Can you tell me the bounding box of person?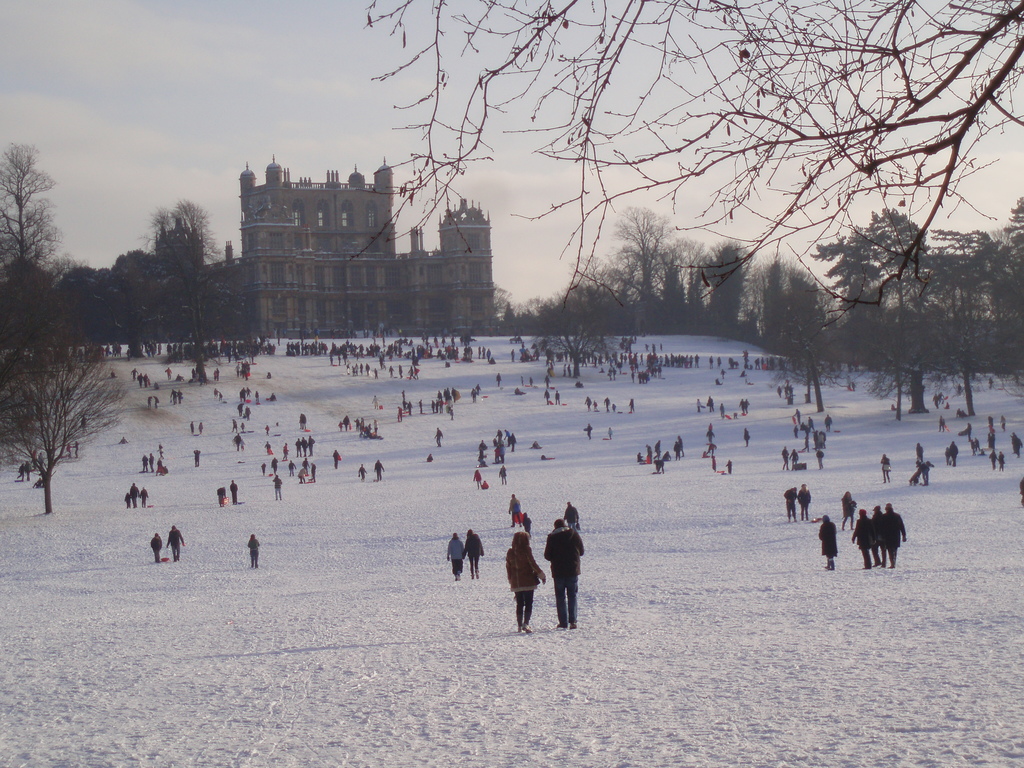
<box>996,449,1004,471</box>.
